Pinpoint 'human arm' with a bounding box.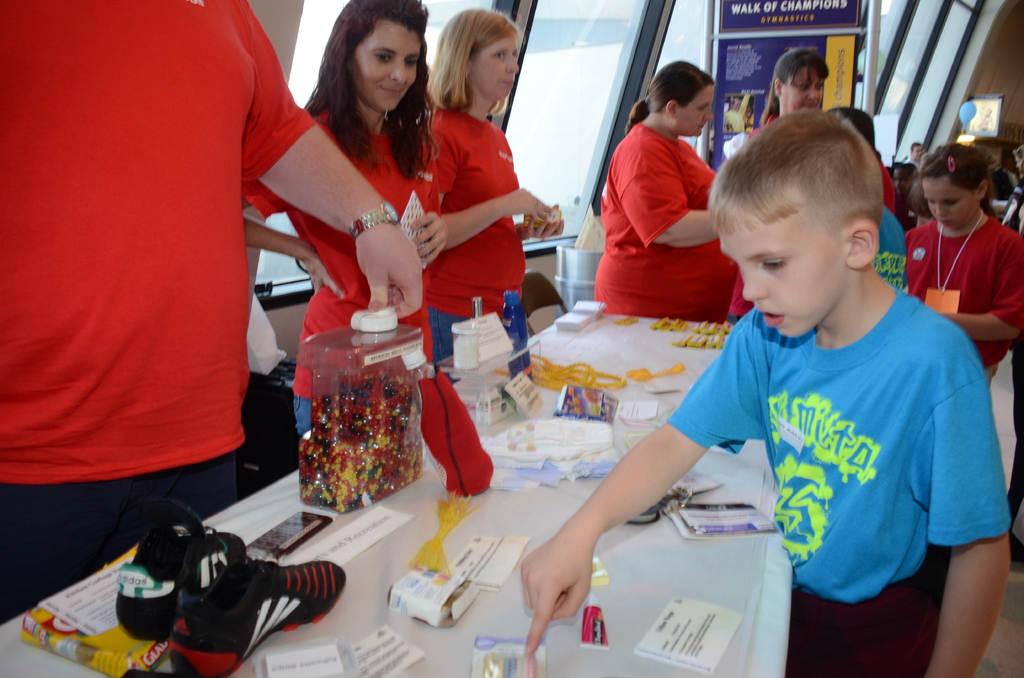
[908, 190, 916, 213].
